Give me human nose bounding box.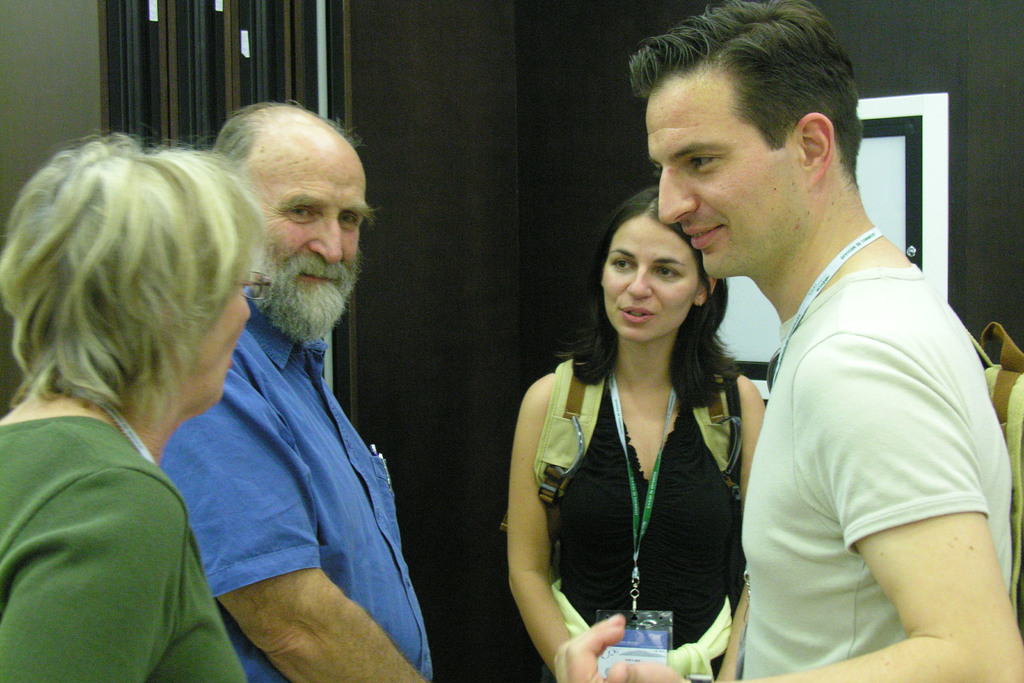
l=658, t=167, r=697, b=226.
